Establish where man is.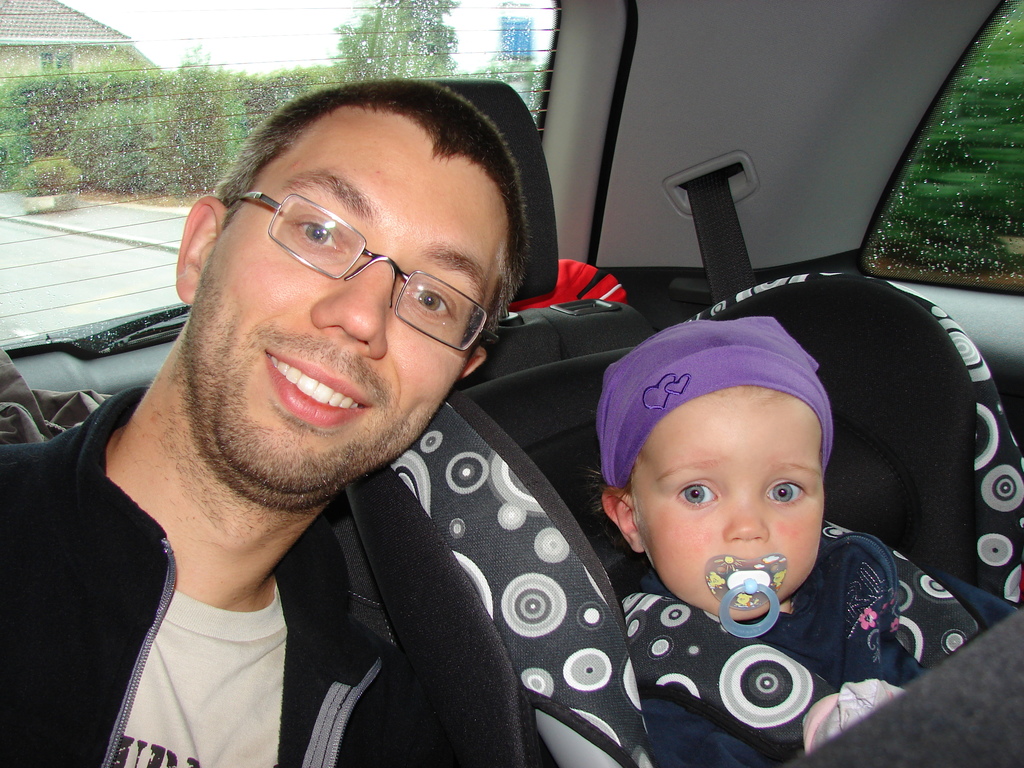
Established at [x1=1, y1=77, x2=548, y2=767].
